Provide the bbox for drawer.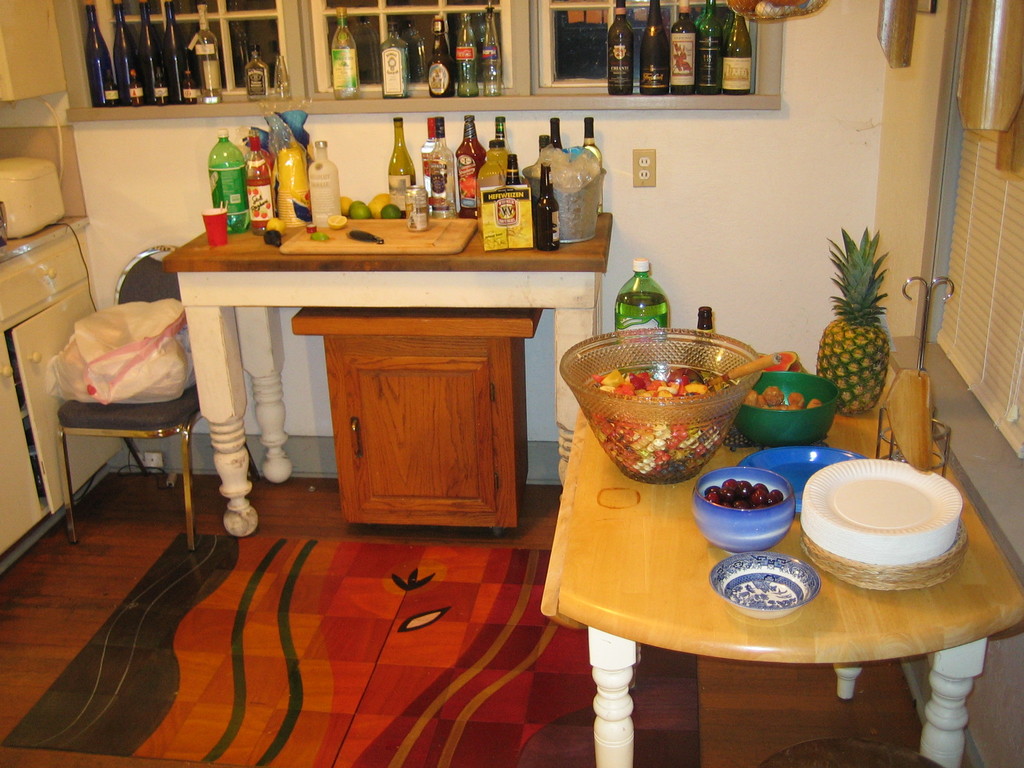
(305, 298, 534, 543).
